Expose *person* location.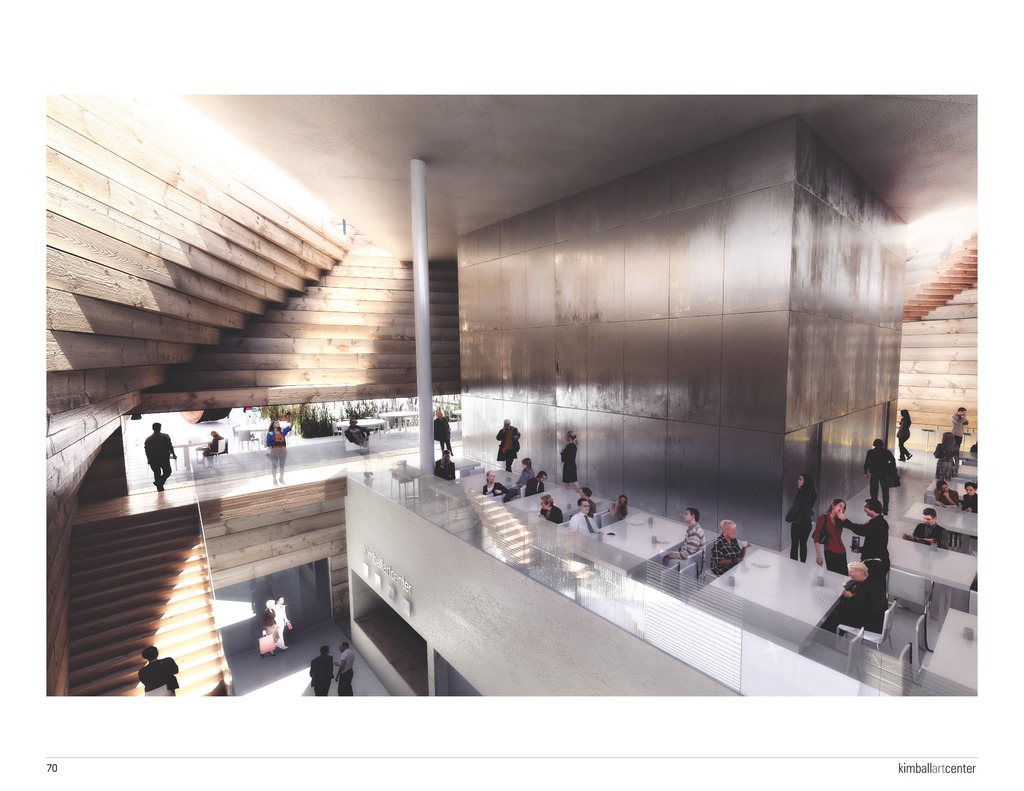
Exposed at left=345, top=411, right=375, bottom=450.
